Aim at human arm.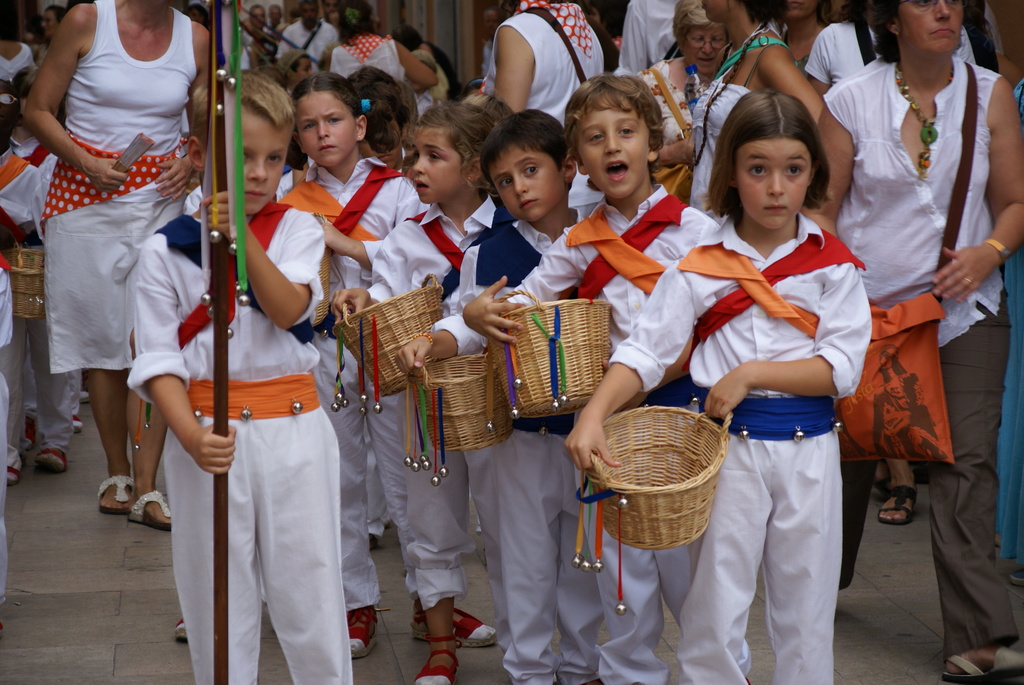
Aimed at {"x1": 488, "y1": 20, "x2": 538, "y2": 114}.
